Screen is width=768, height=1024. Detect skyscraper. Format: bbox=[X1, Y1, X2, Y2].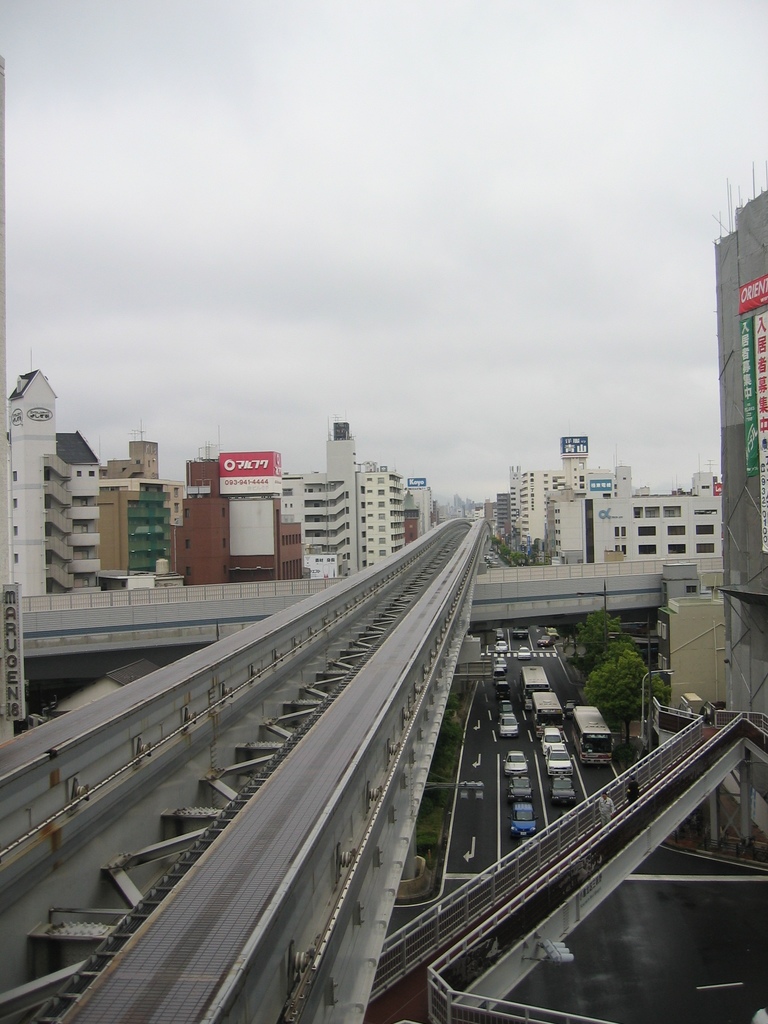
bbox=[355, 465, 418, 566].
